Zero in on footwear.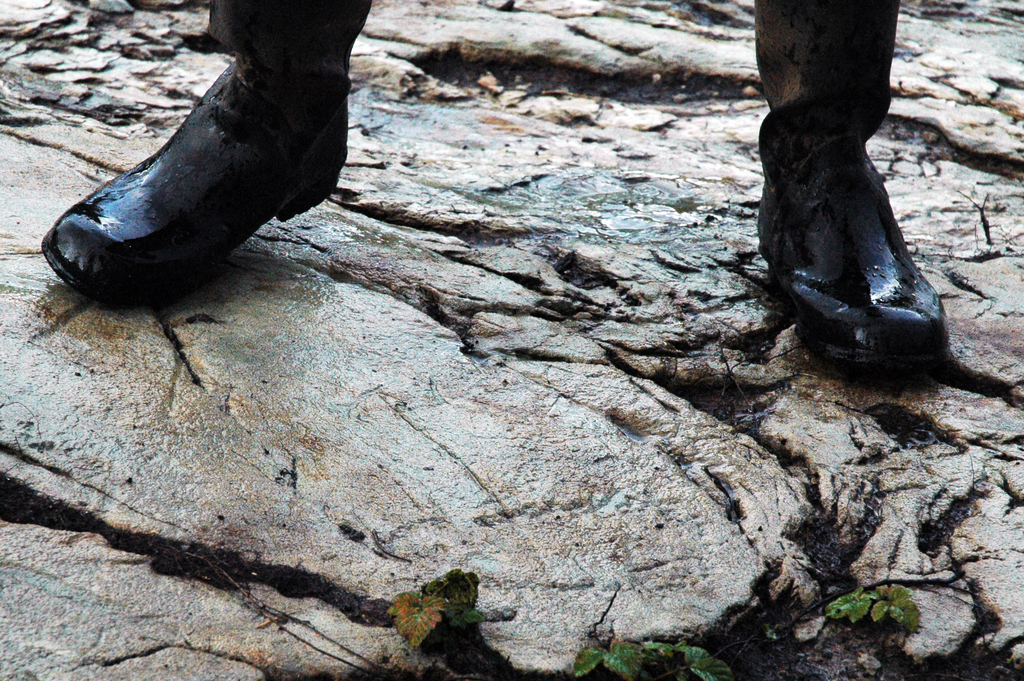
Zeroed in: [x1=36, y1=58, x2=347, y2=310].
